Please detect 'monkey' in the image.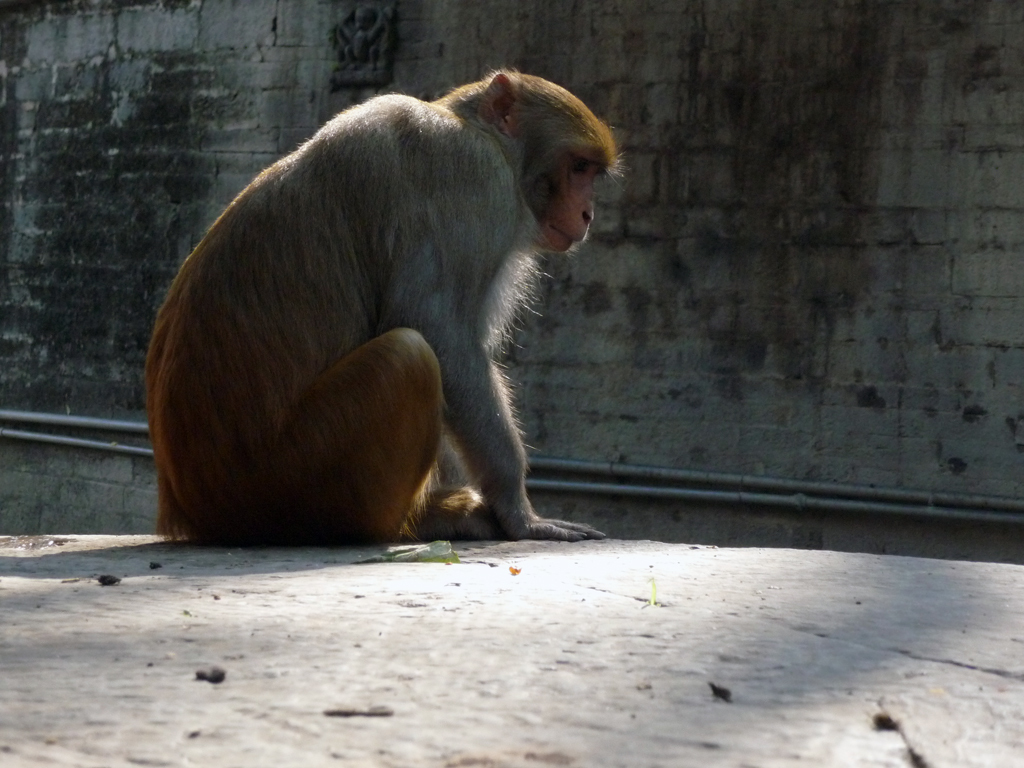
BBox(151, 67, 616, 545).
